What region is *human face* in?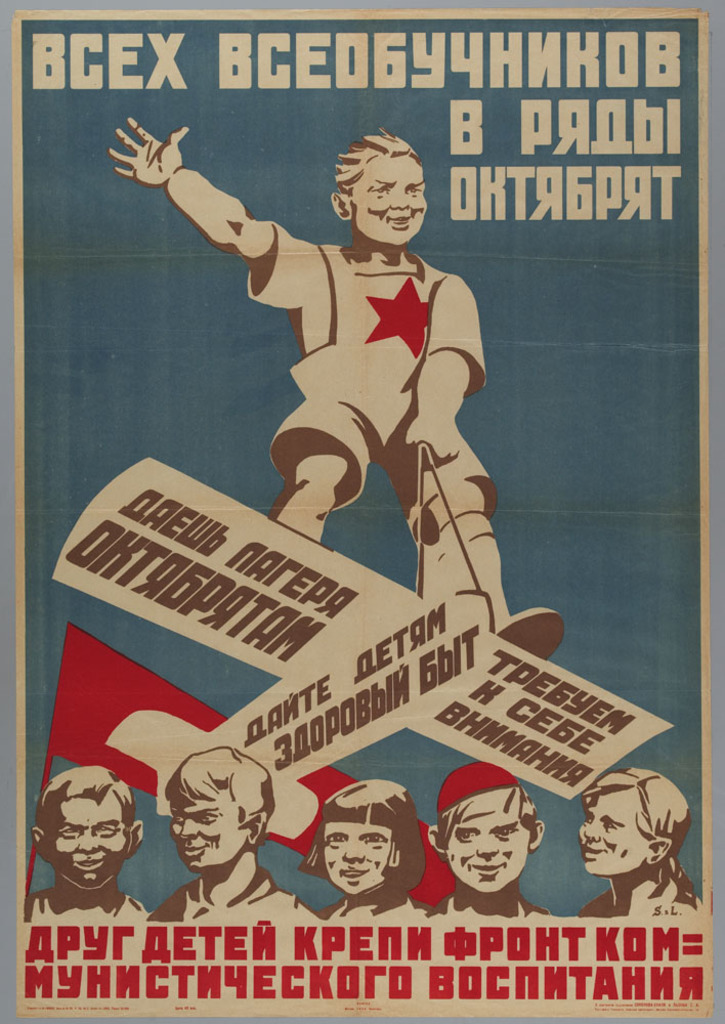
Rect(443, 797, 528, 896).
